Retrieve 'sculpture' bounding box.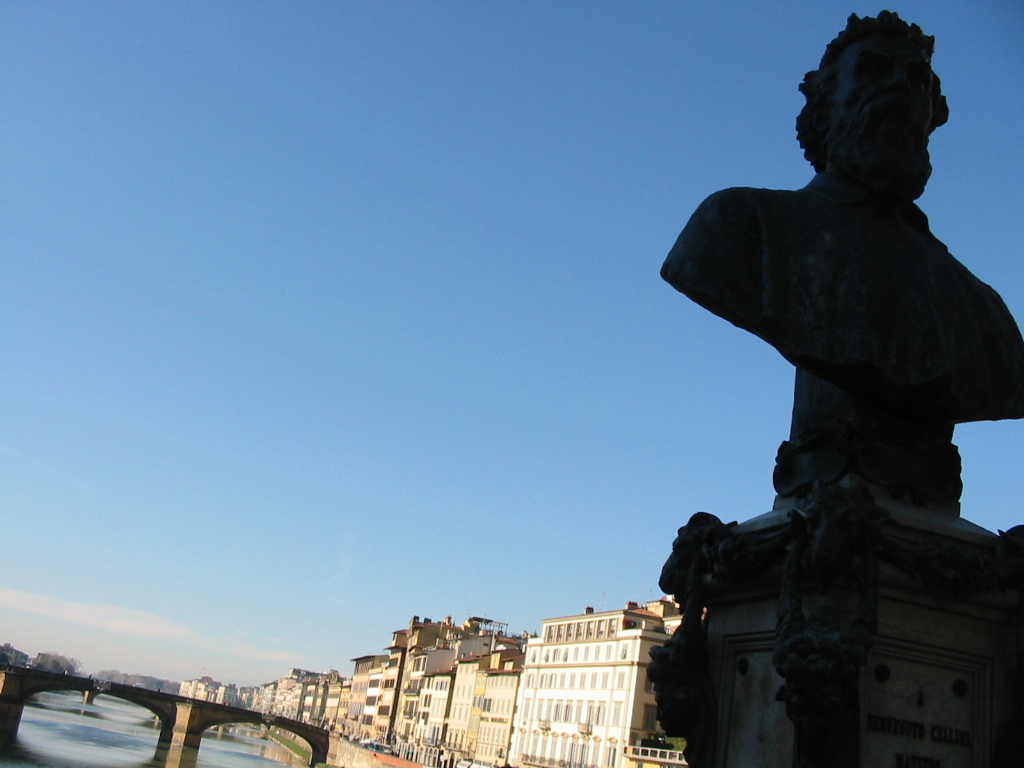
Bounding box: bbox(658, 13, 1023, 730).
